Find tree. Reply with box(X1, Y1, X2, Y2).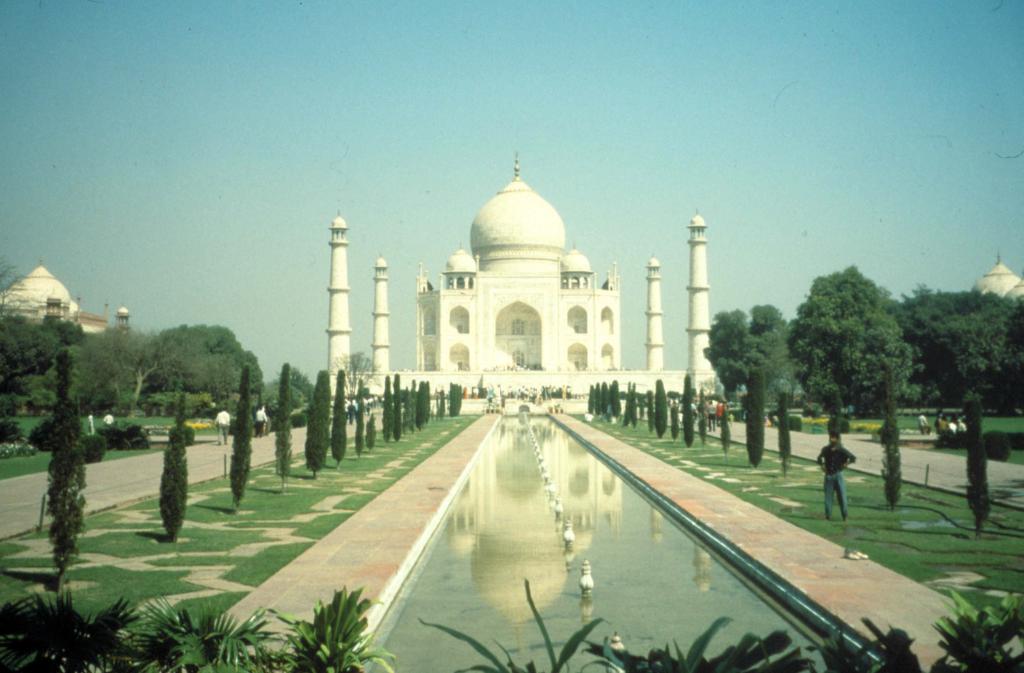
box(268, 365, 296, 487).
